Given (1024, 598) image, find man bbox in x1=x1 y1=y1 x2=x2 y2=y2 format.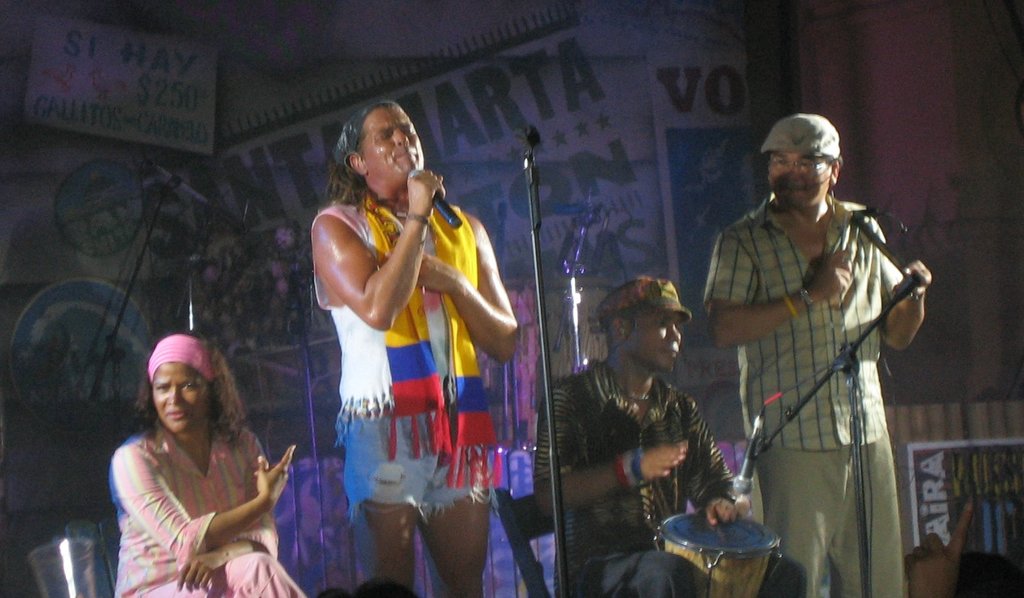
x1=712 y1=108 x2=924 y2=597.
